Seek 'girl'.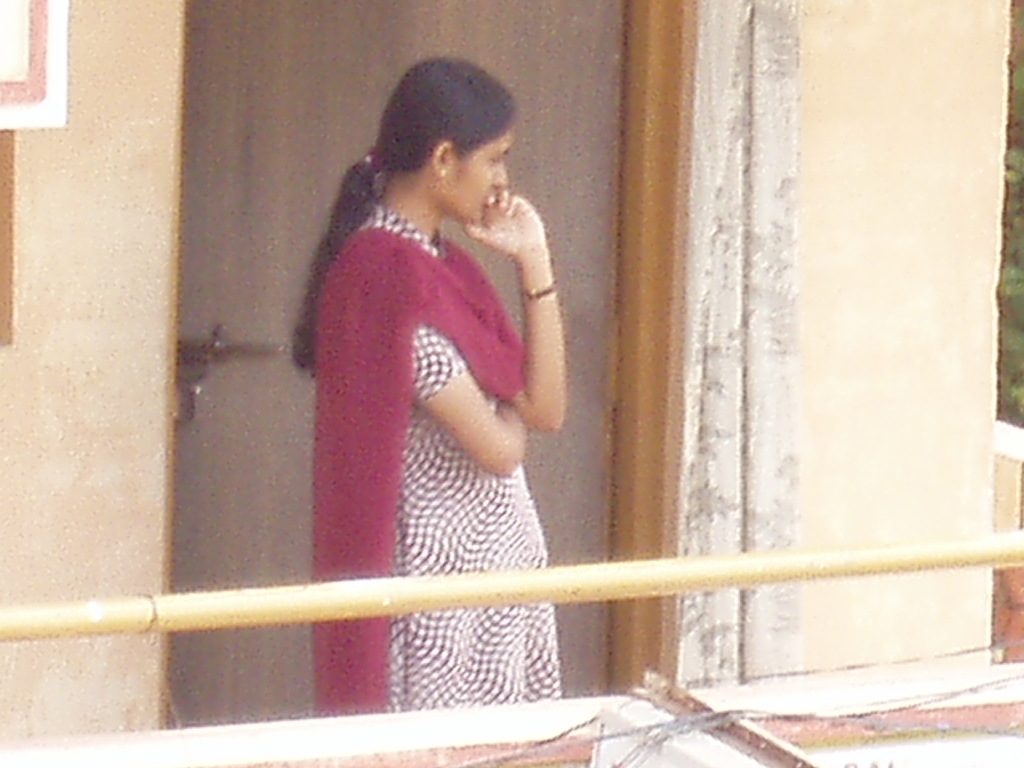
(289, 53, 567, 710).
